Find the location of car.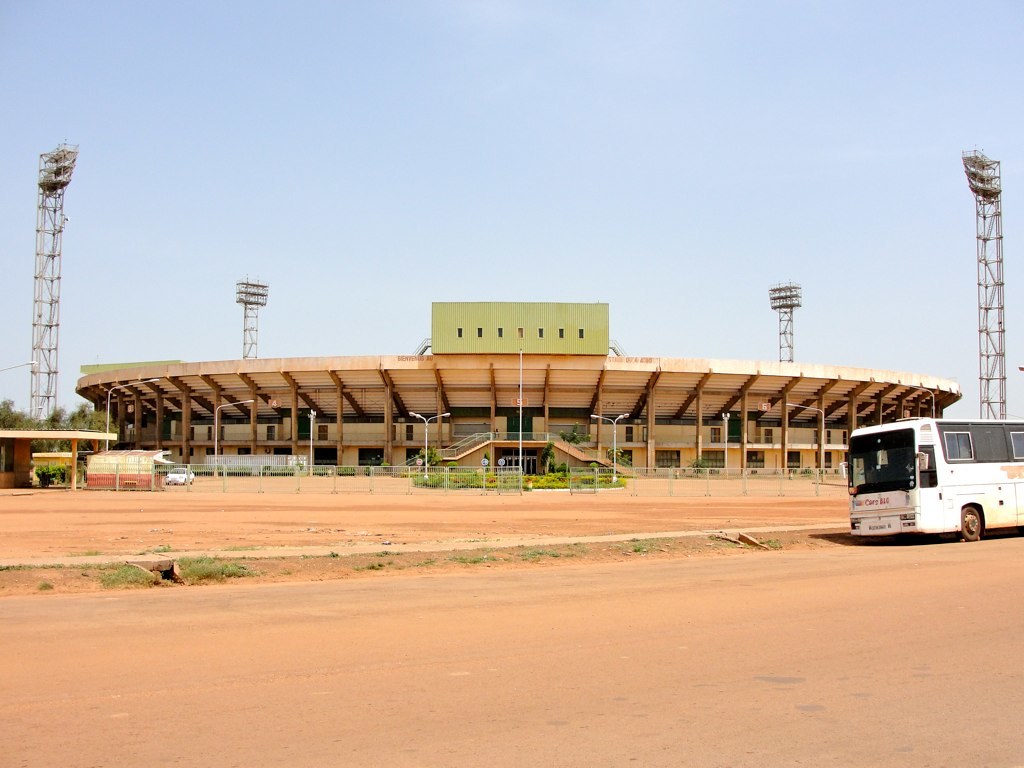
Location: {"x1": 166, "y1": 467, "x2": 195, "y2": 484}.
